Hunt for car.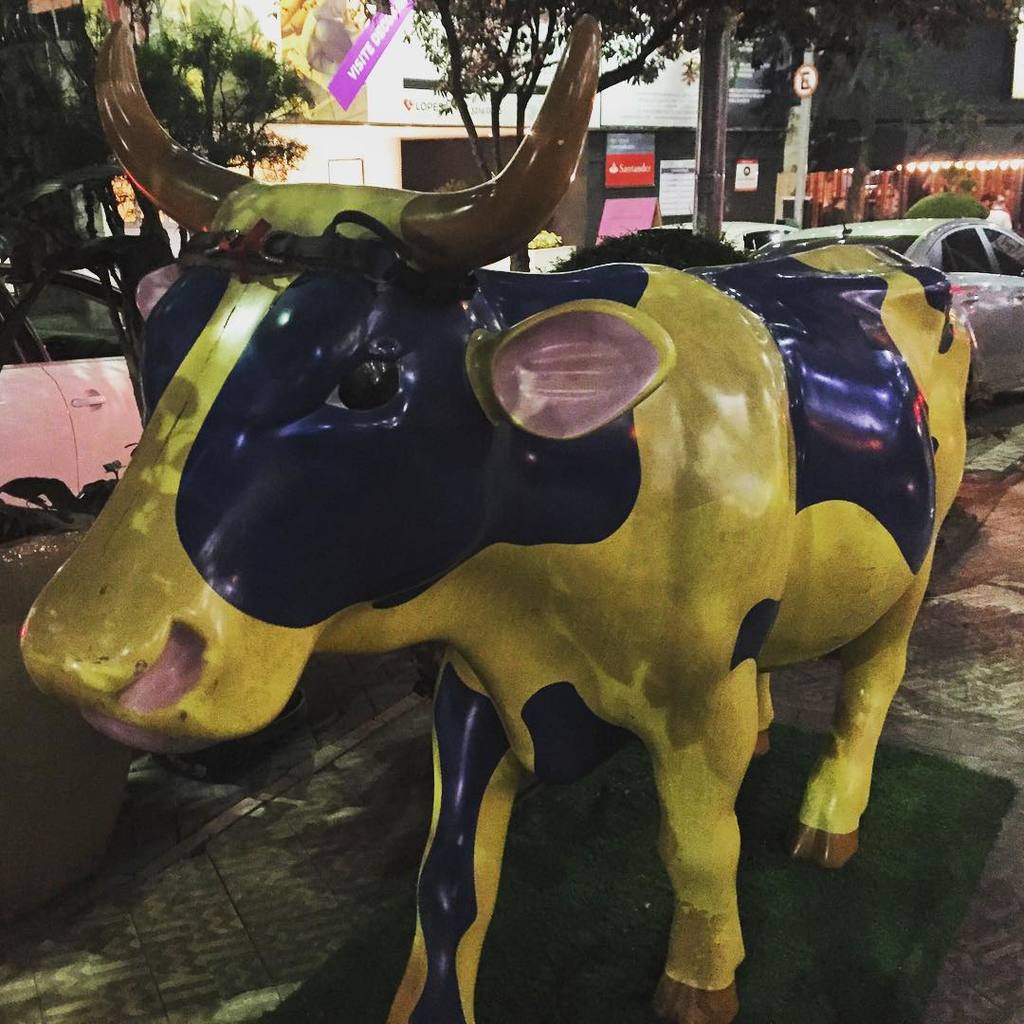
Hunted down at left=0, top=247, right=166, bottom=528.
